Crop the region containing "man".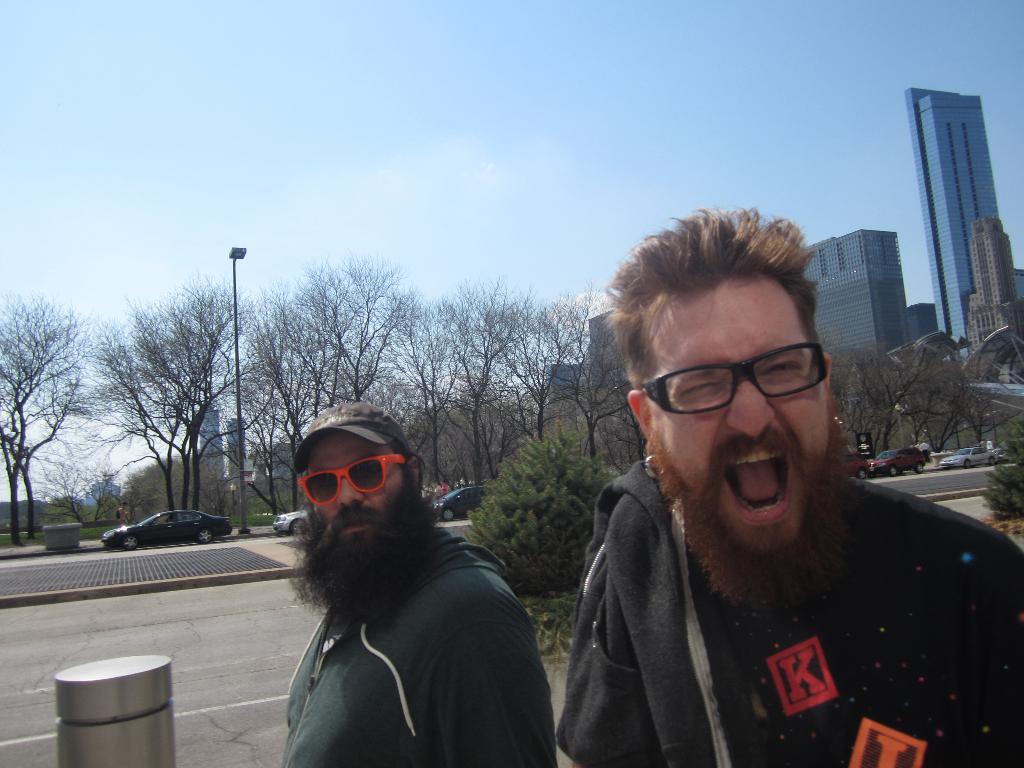
Crop region: x1=114, y1=500, x2=130, y2=527.
